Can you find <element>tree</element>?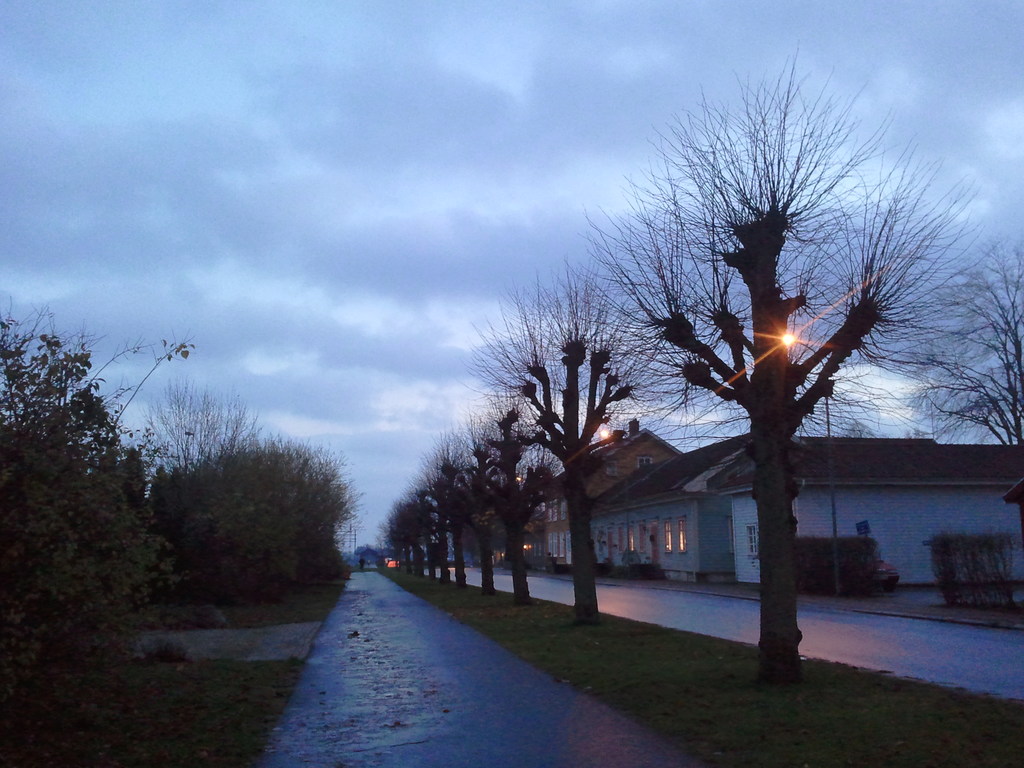
Yes, bounding box: BBox(625, 29, 908, 688).
